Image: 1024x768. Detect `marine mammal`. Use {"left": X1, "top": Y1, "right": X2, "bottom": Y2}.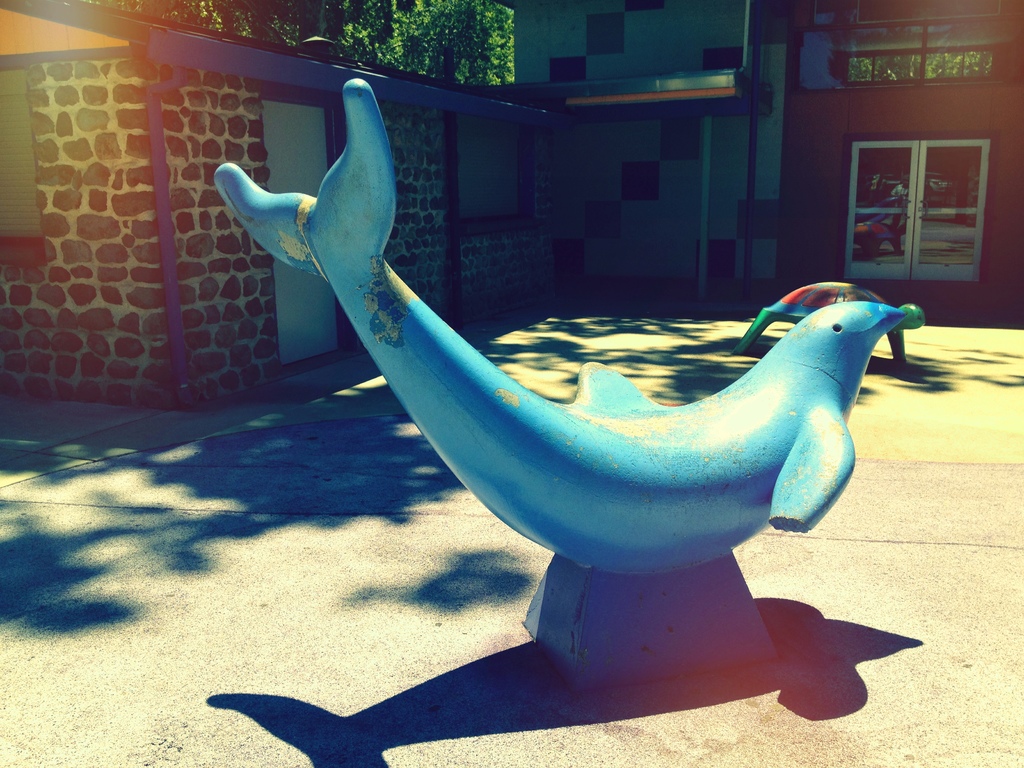
{"left": 284, "top": 253, "right": 956, "bottom": 584}.
